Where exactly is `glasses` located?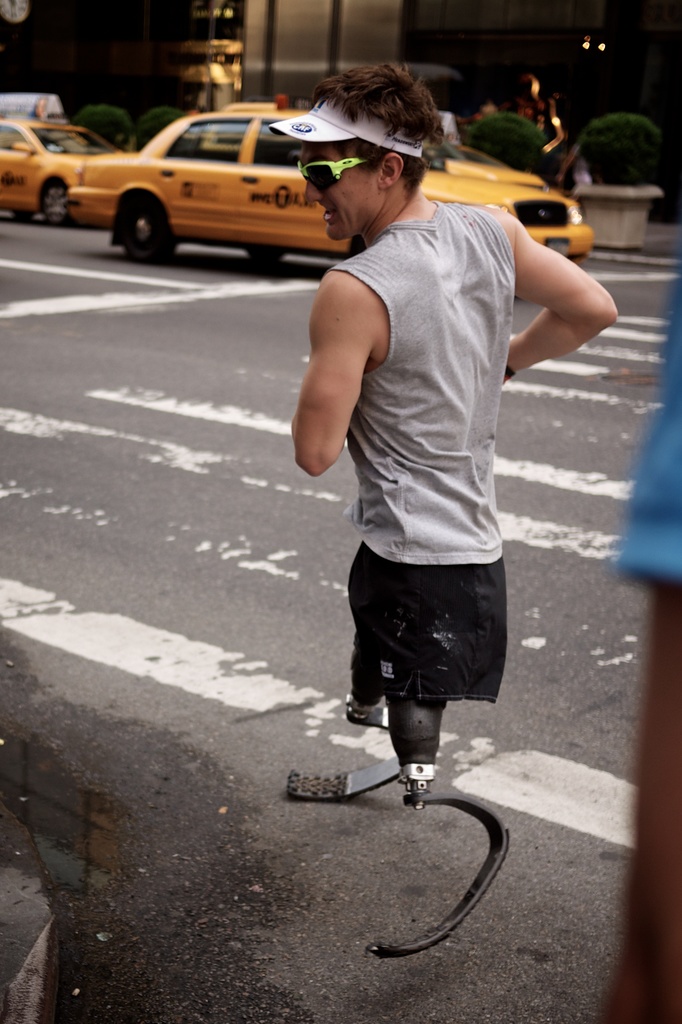
Its bounding box is l=289, t=151, r=376, b=195.
